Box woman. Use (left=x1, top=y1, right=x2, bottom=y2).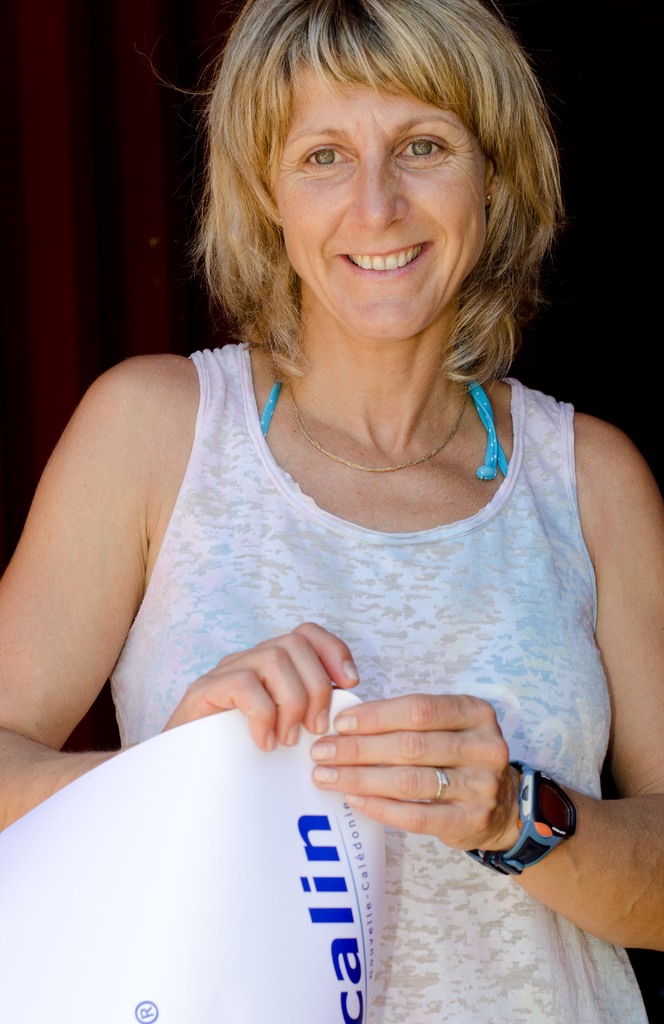
(left=0, top=0, right=663, bottom=1023).
